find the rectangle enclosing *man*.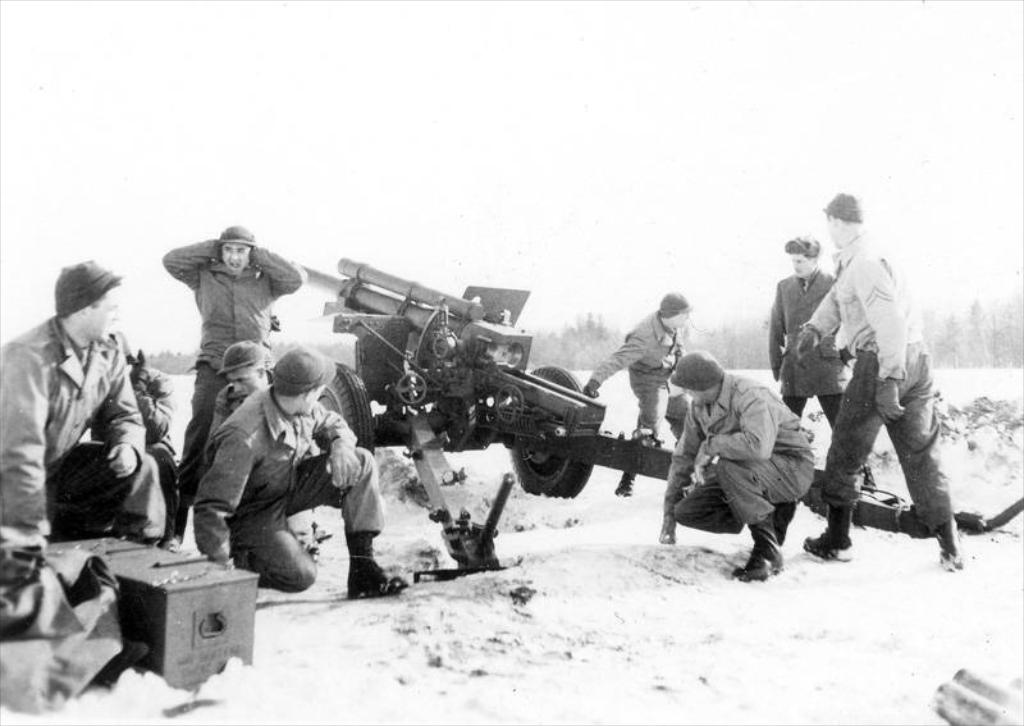
region(0, 259, 170, 565).
